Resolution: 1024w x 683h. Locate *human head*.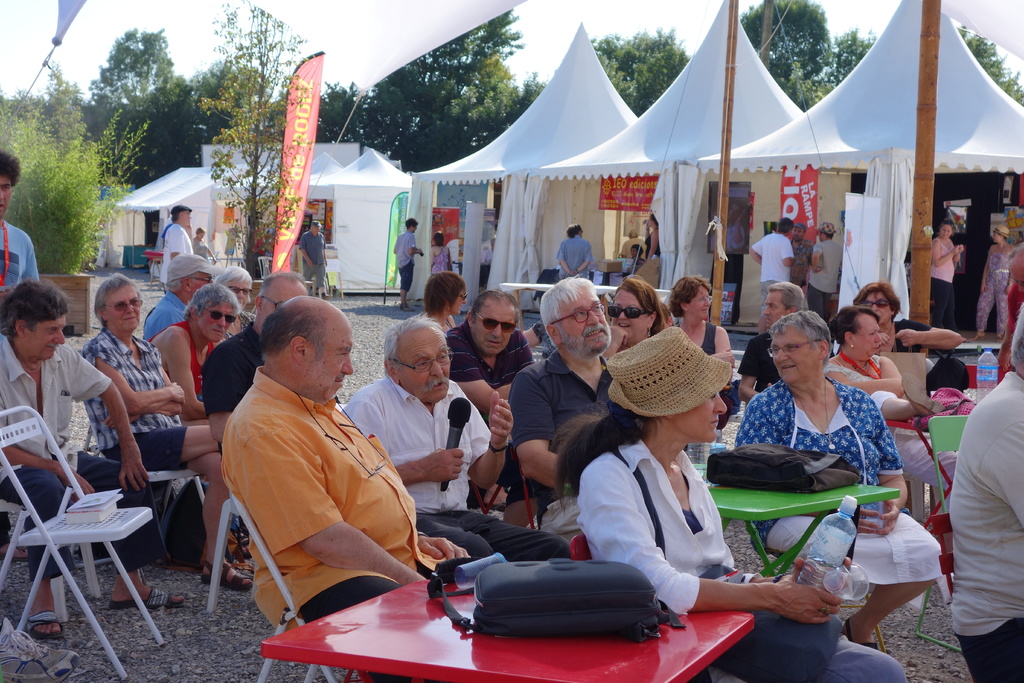
bbox=[173, 202, 195, 227].
